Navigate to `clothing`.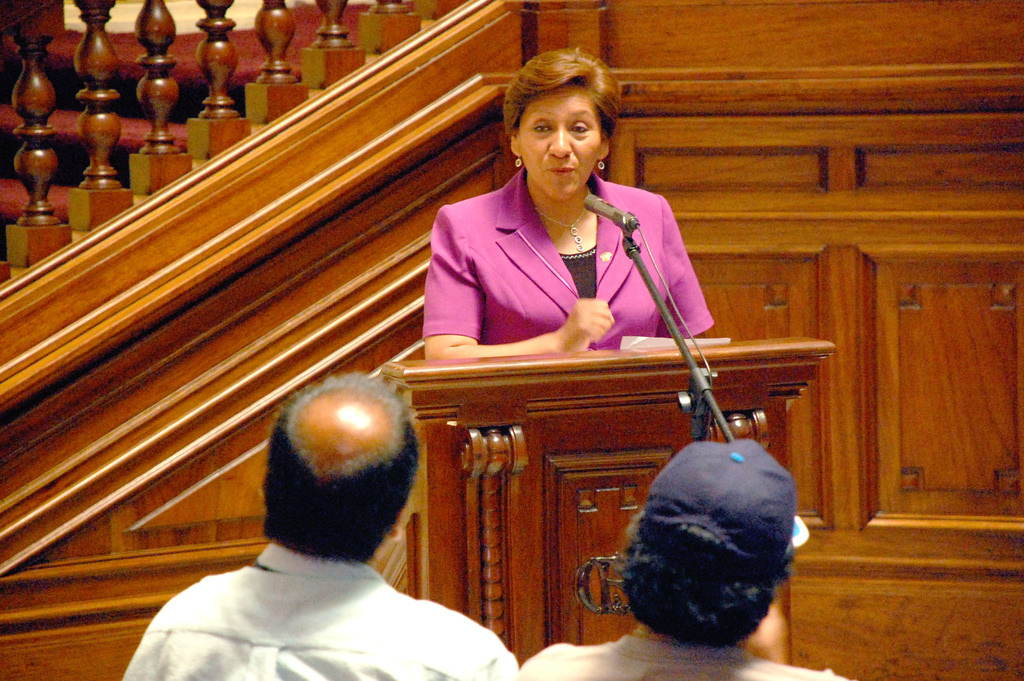
Navigation target: region(521, 641, 849, 680).
